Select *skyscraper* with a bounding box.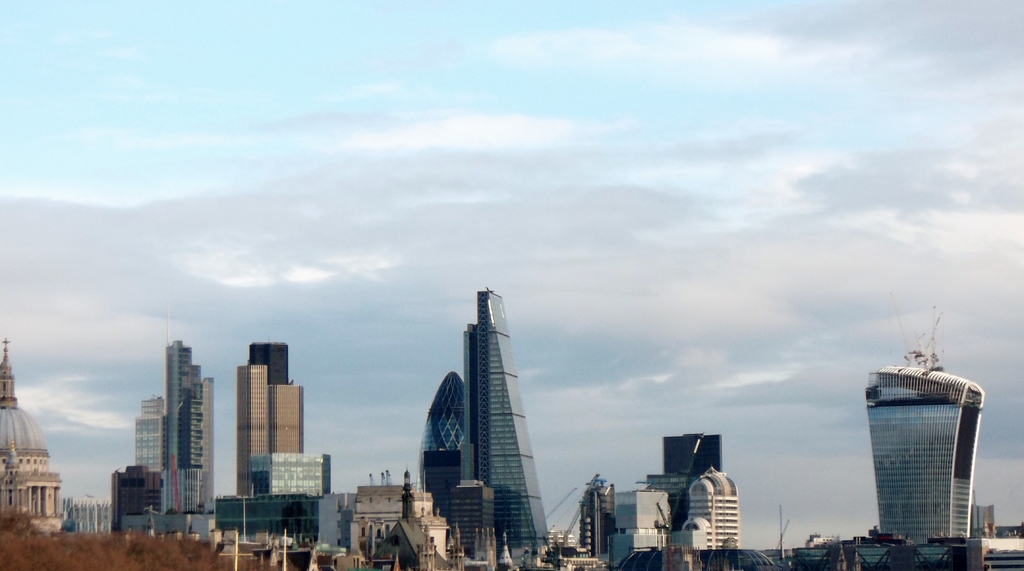
235, 358, 305, 497.
